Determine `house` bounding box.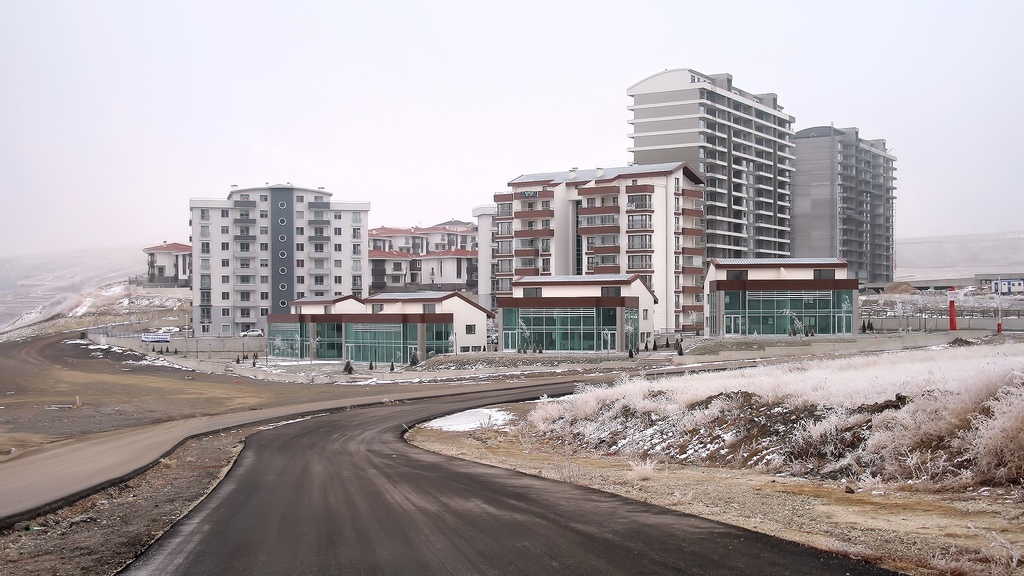
Determined: [x1=474, y1=200, x2=515, y2=318].
